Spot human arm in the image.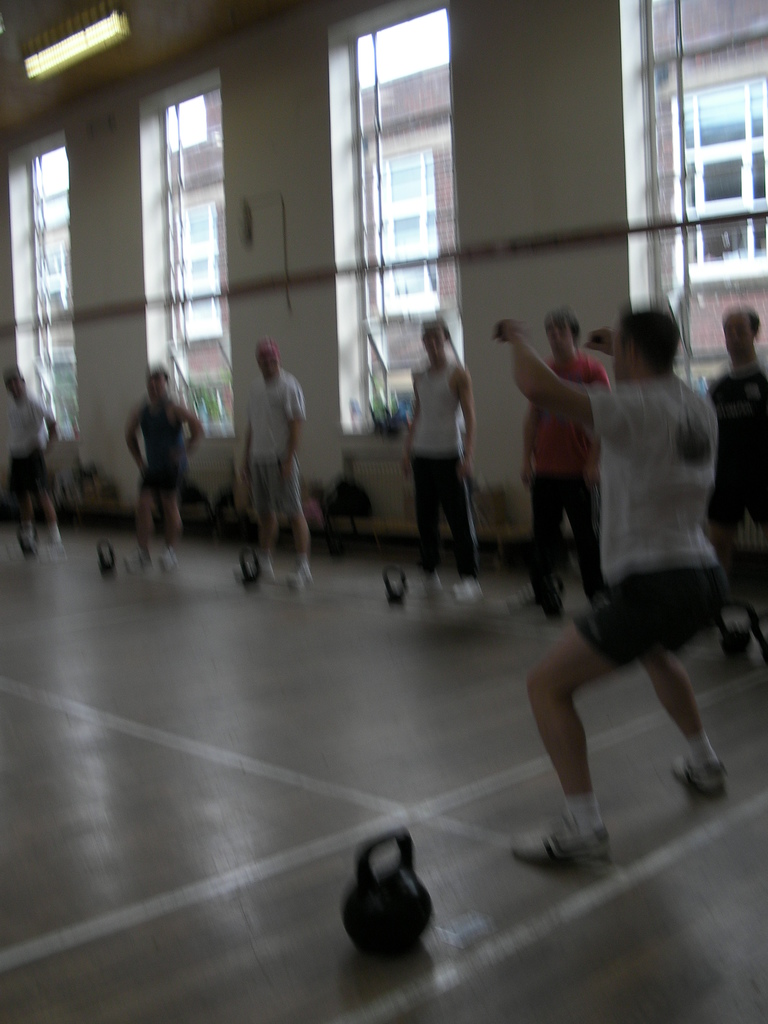
human arm found at bbox=[518, 325, 605, 433].
